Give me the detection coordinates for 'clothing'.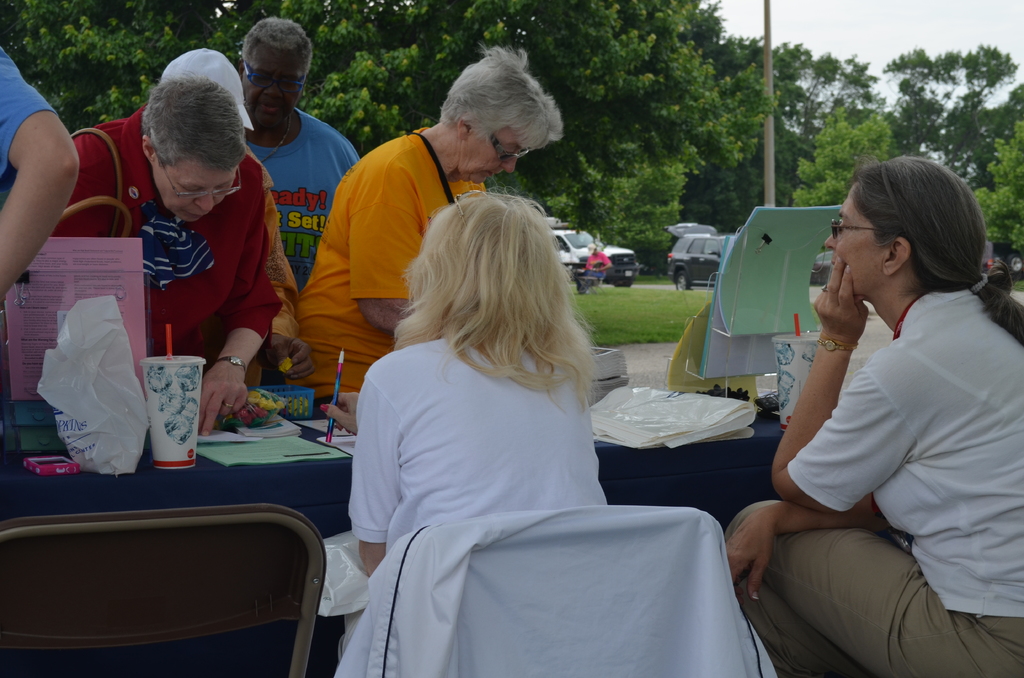
bbox(582, 249, 609, 278).
